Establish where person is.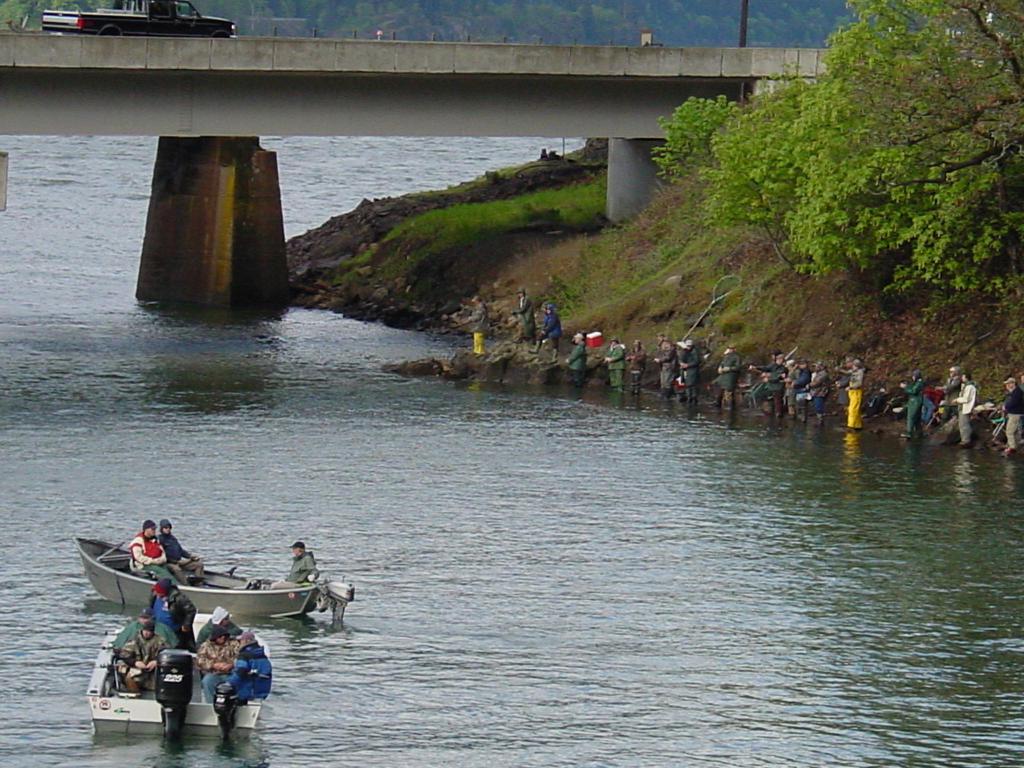
Established at box(832, 358, 865, 429).
